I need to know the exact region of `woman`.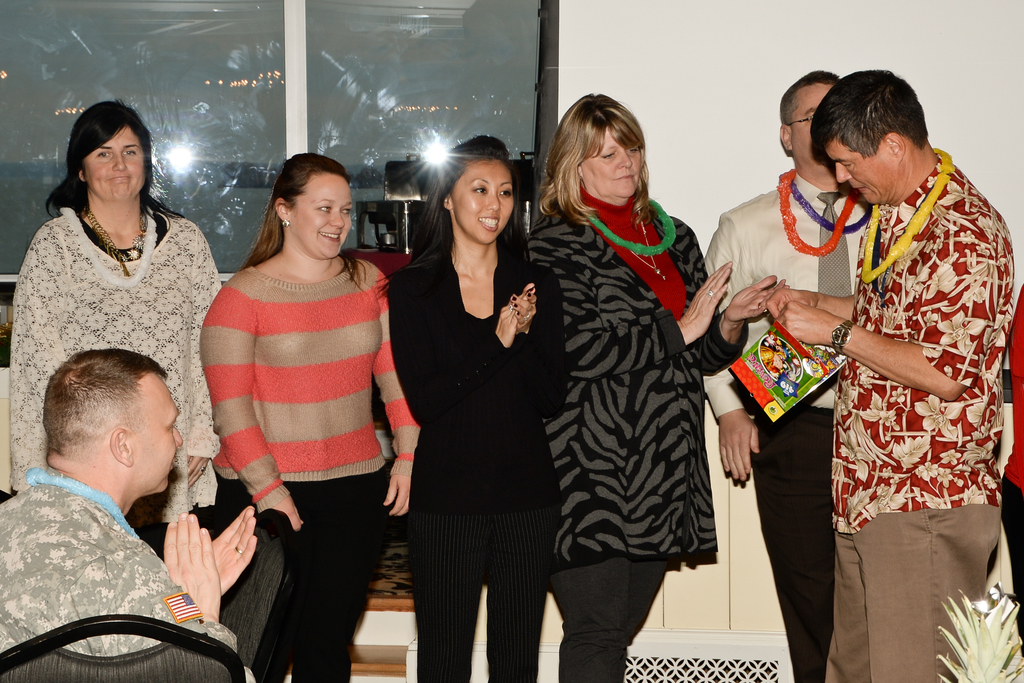
Region: <region>201, 156, 424, 682</region>.
